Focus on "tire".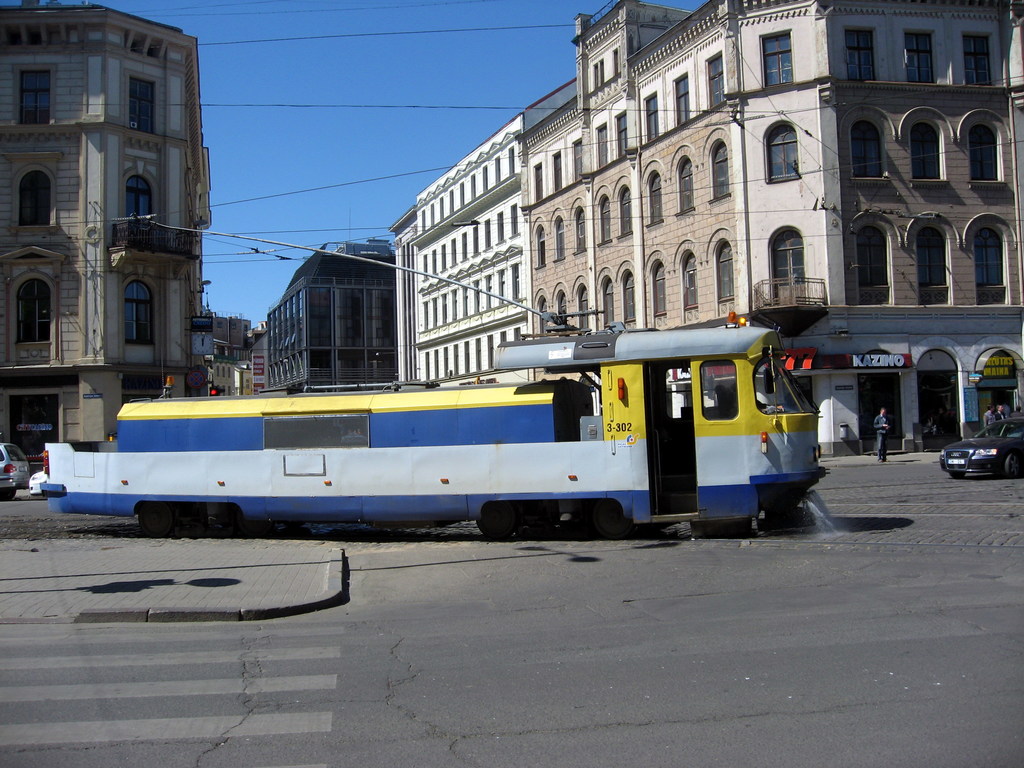
Focused at detection(1004, 452, 1023, 480).
